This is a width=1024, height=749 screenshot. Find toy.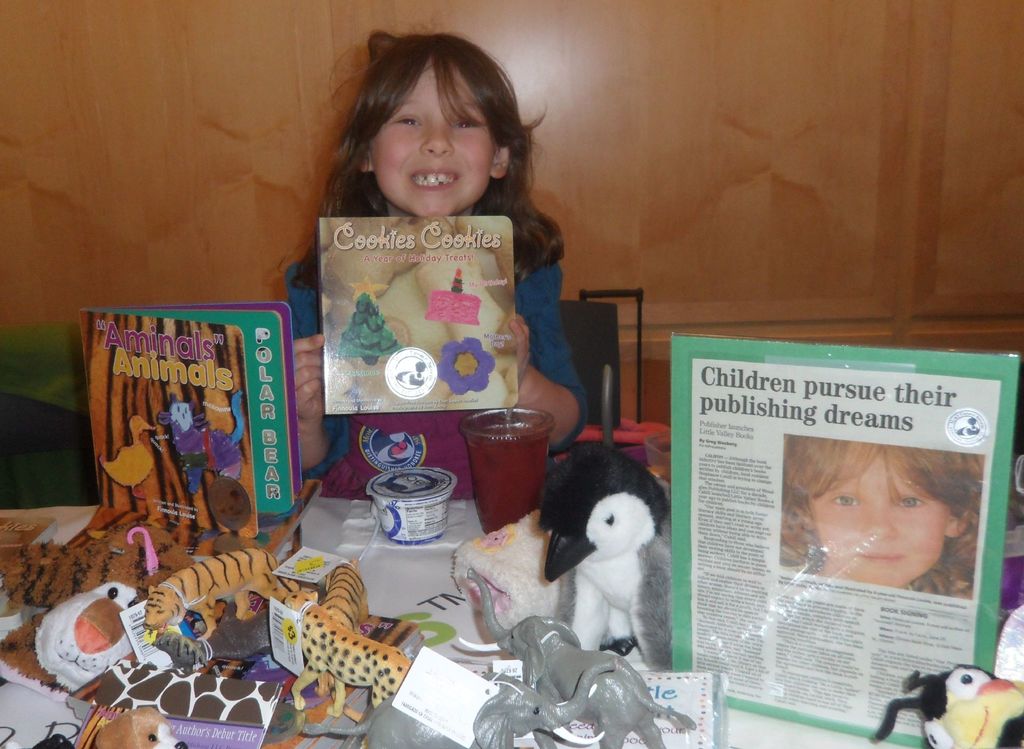
Bounding box: 522,461,680,661.
